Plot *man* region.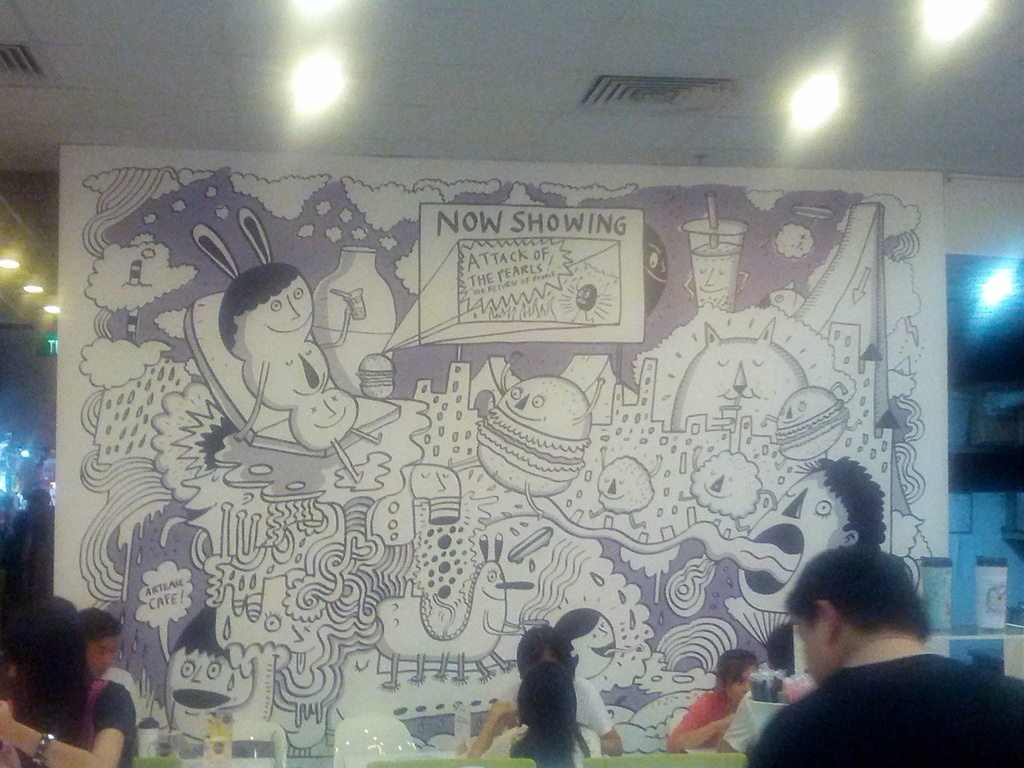
Plotted at locate(727, 522, 1012, 767).
